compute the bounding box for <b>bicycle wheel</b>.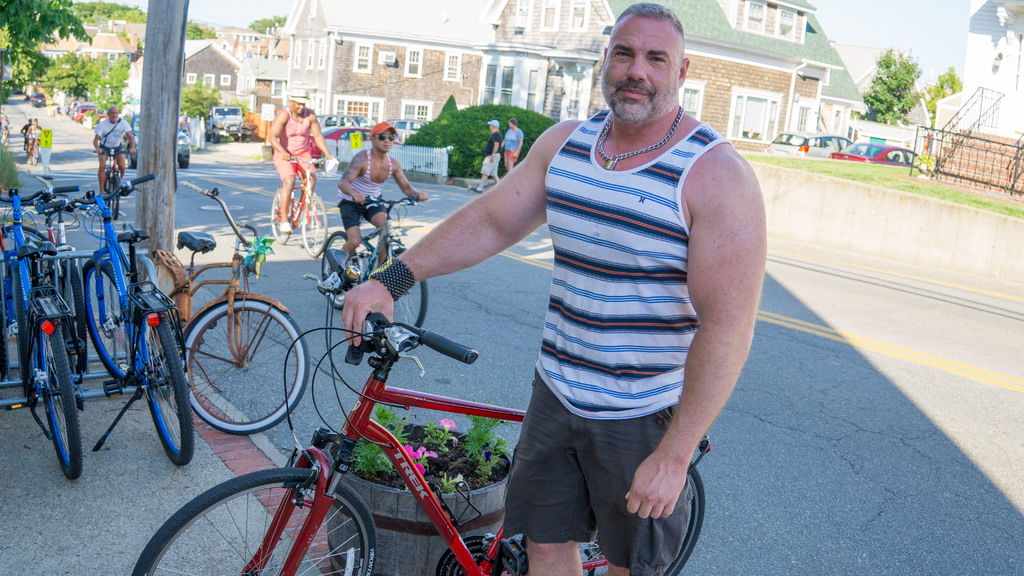
crop(58, 264, 93, 374).
